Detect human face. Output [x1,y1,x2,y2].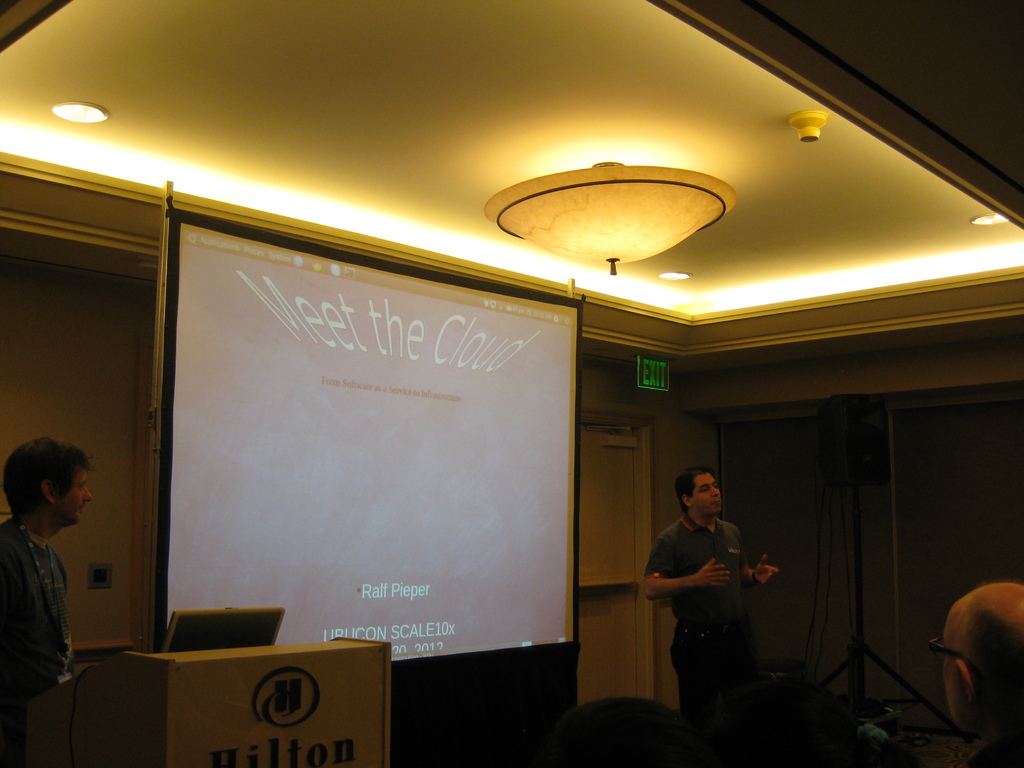
[943,618,963,728].
